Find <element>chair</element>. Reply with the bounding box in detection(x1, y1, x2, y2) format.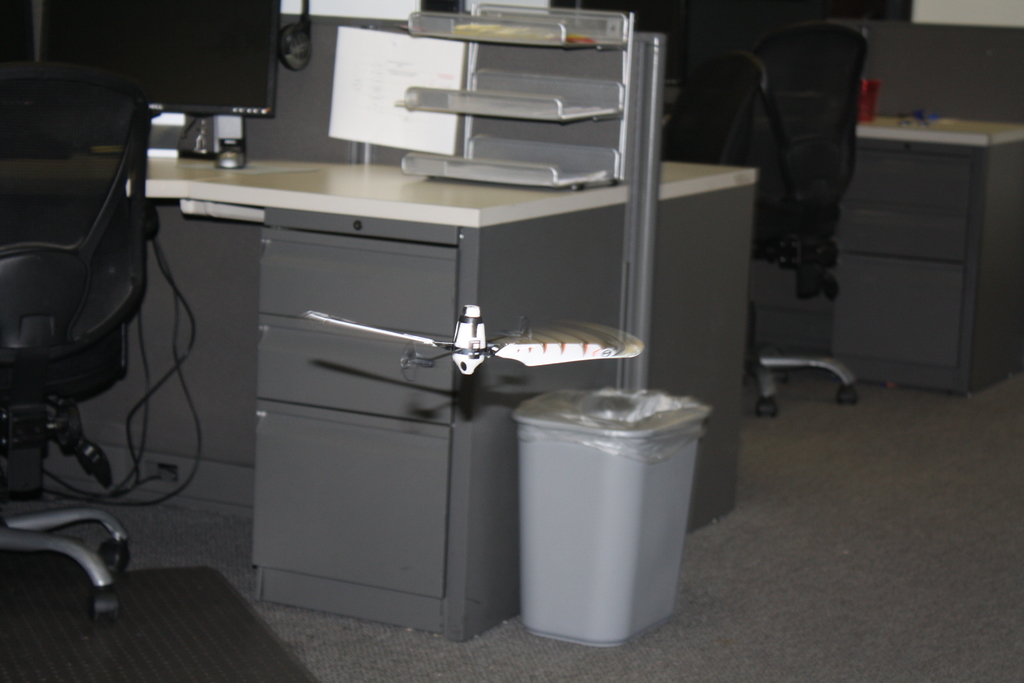
detection(744, 27, 865, 420).
